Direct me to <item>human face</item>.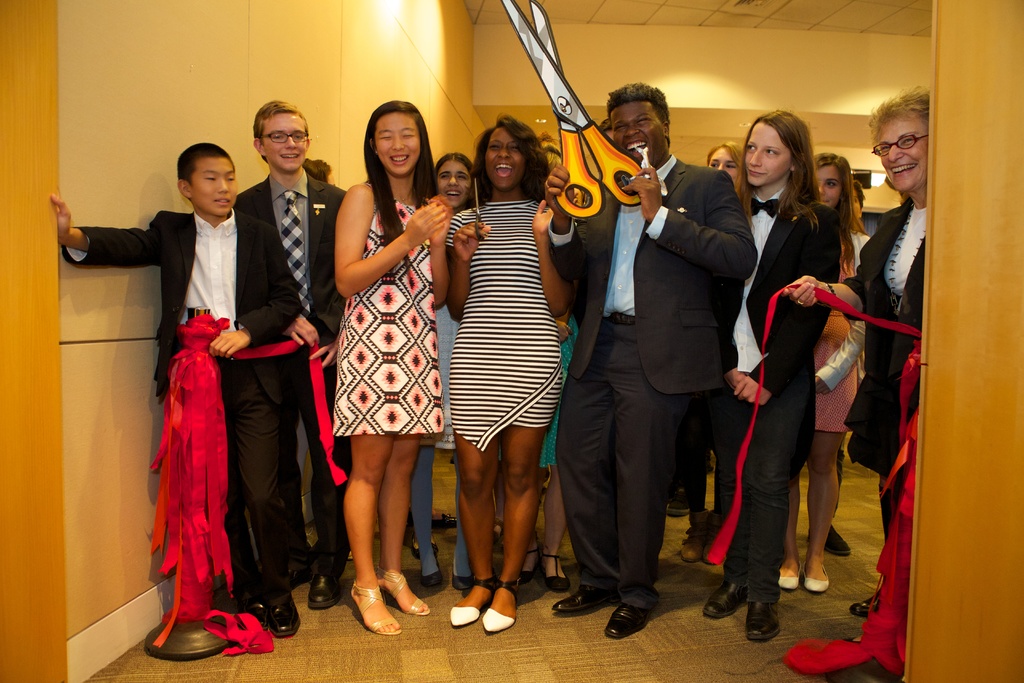
Direction: Rect(815, 168, 840, 207).
